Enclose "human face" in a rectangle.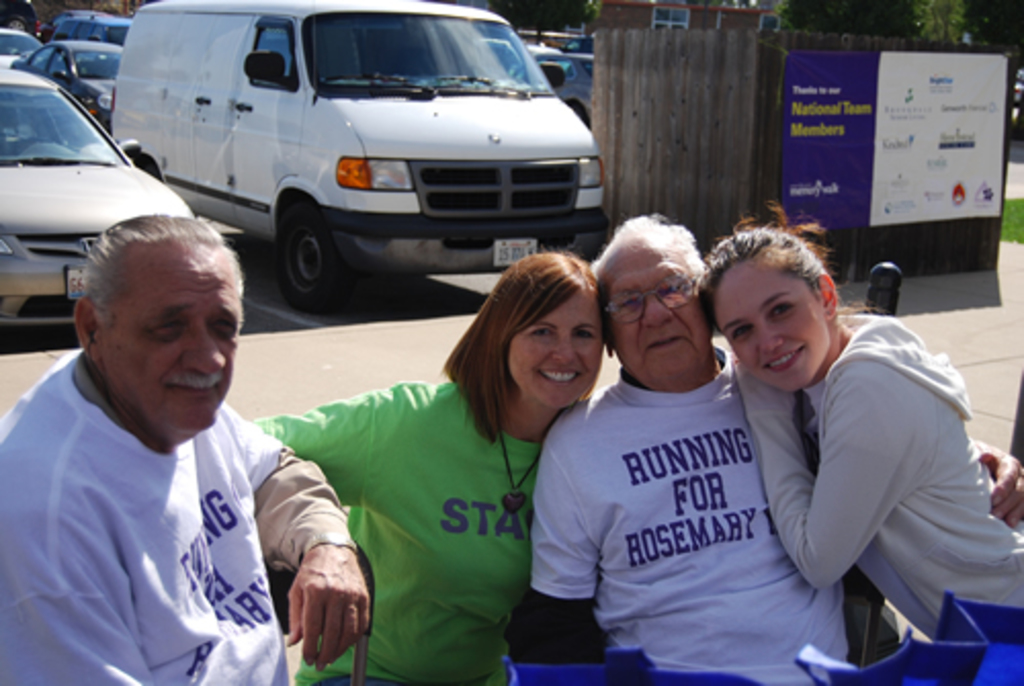
711,258,829,393.
